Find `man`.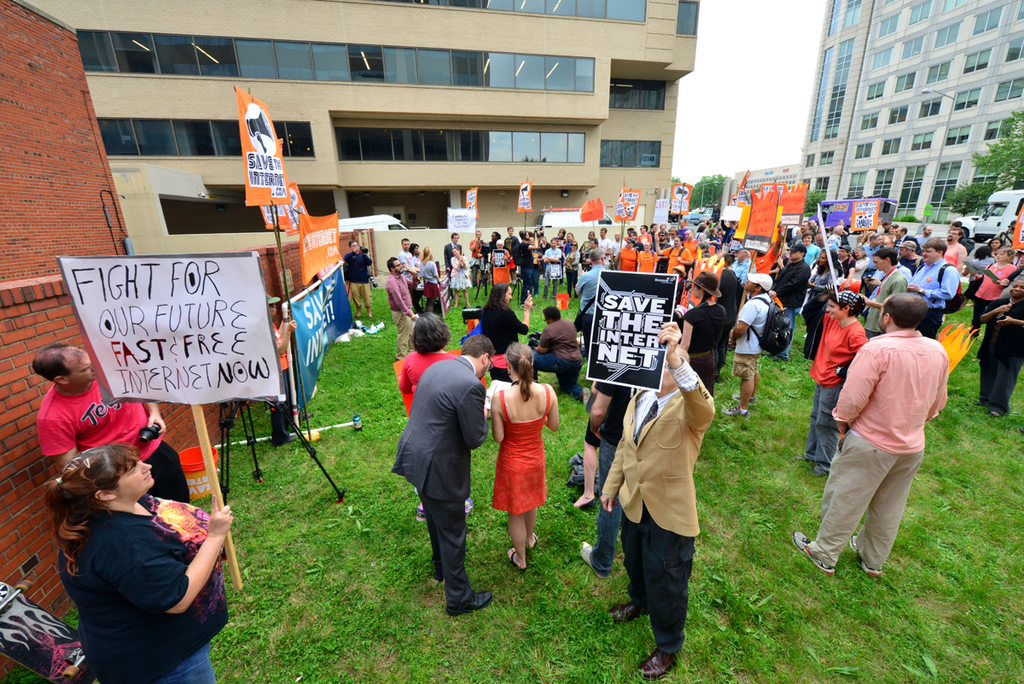
{"x1": 719, "y1": 272, "x2": 776, "y2": 419}.
